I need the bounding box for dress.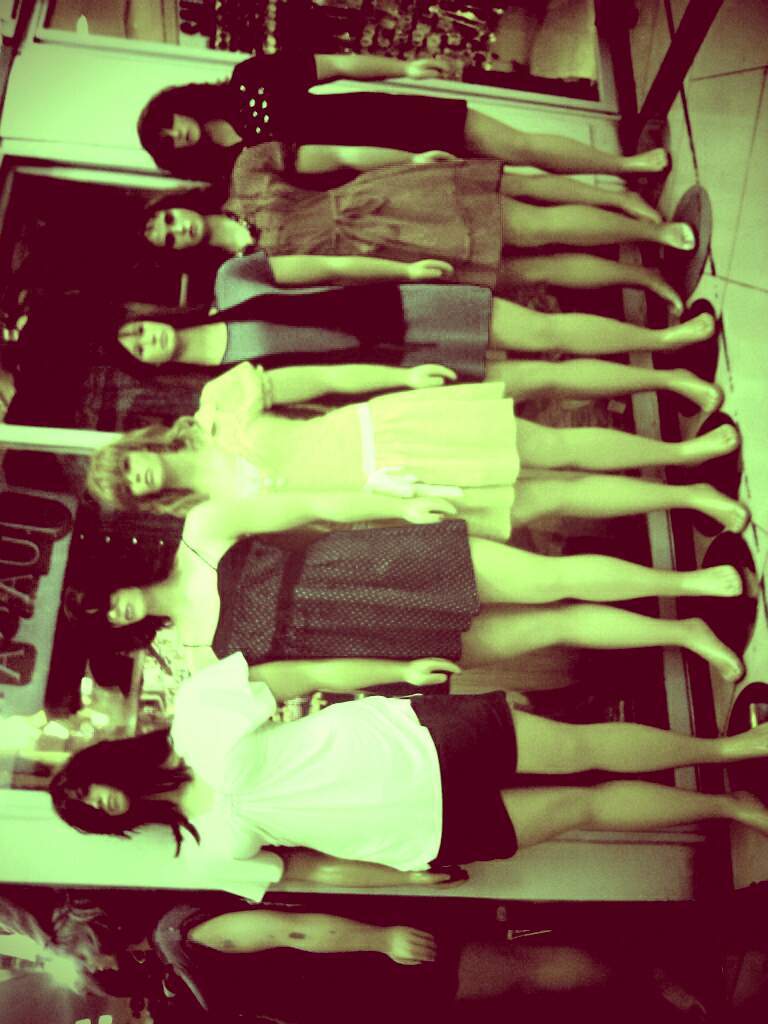
Here it is: <region>217, 251, 493, 377</region>.
